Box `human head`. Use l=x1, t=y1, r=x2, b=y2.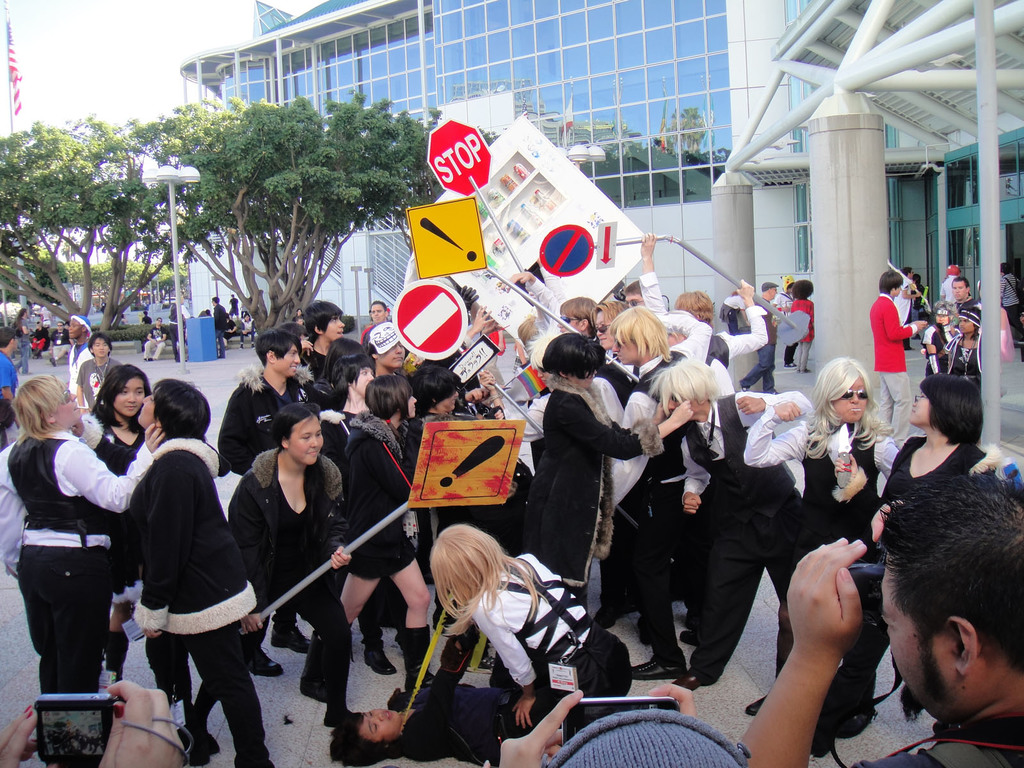
l=541, t=335, r=602, b=388.
